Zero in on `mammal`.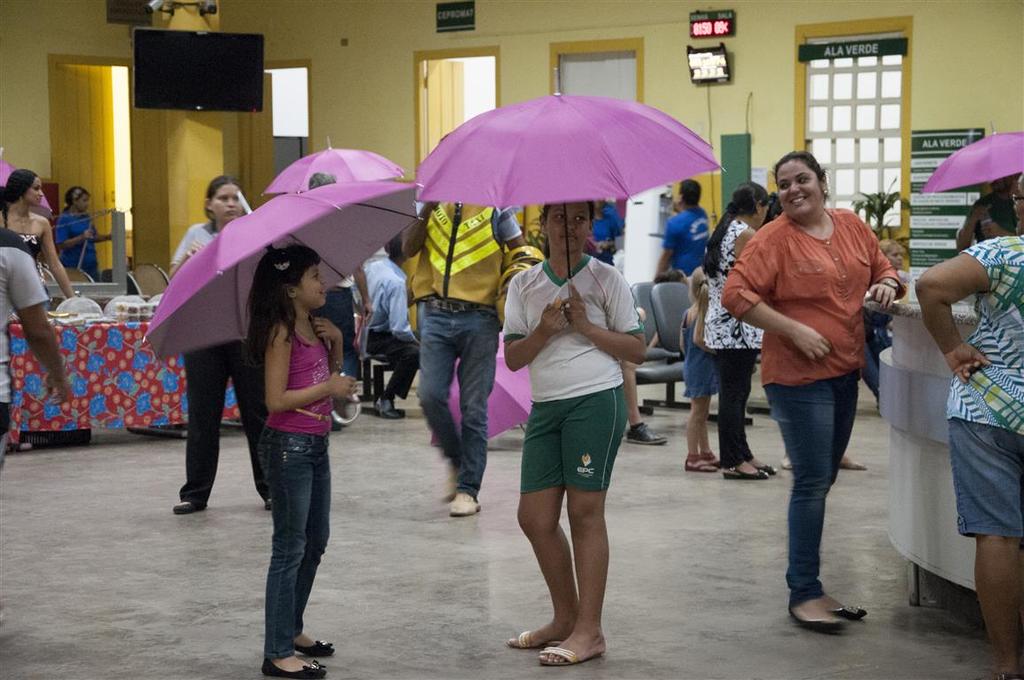
Zeroed in: select_region(860, 237, 902, 411).
